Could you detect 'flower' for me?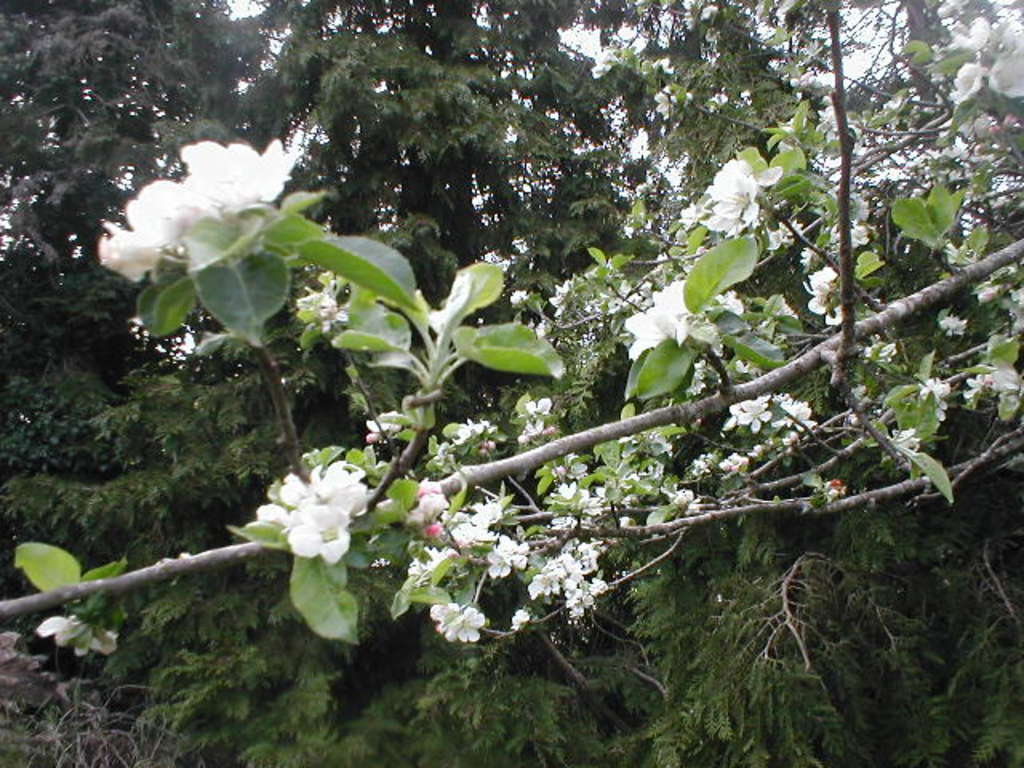
Detection result: box(987, 365, 1022, 395).
